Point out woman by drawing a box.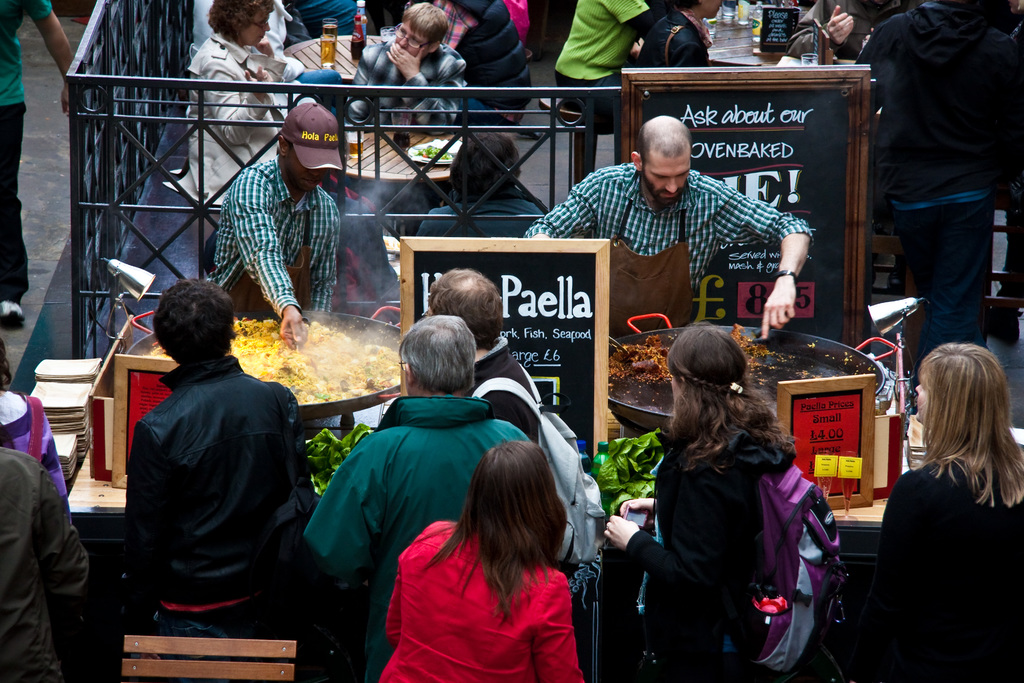
l=376, t=437, r=593, b=682.
